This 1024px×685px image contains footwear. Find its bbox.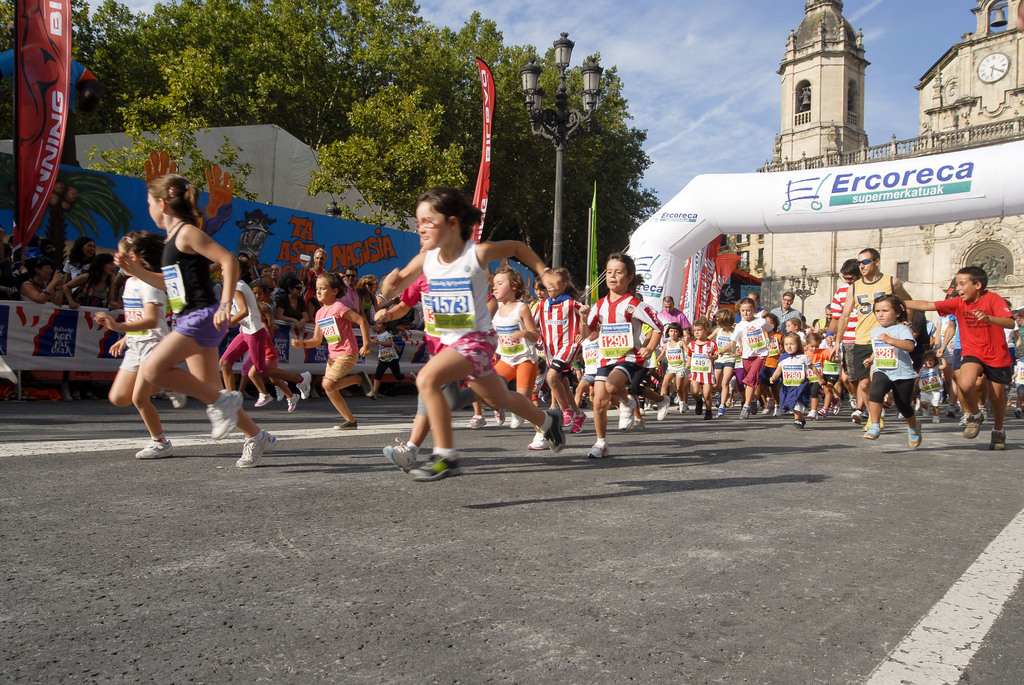
541,409,563,452.
